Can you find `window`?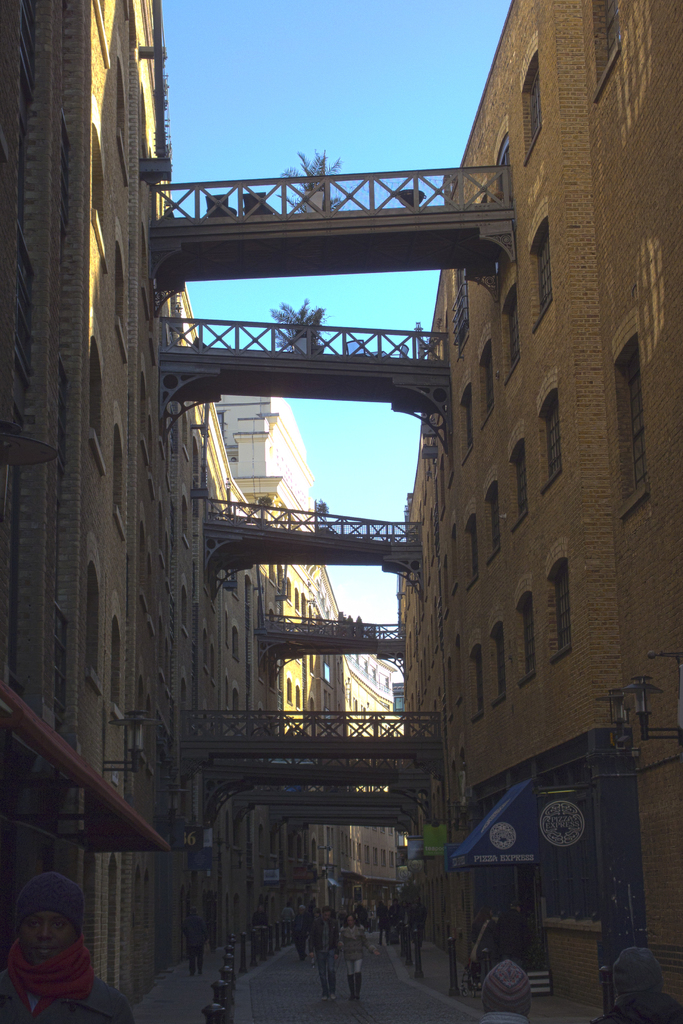
Yes, bounding box: x1=298 y1=831 x2=306 y2=863.
